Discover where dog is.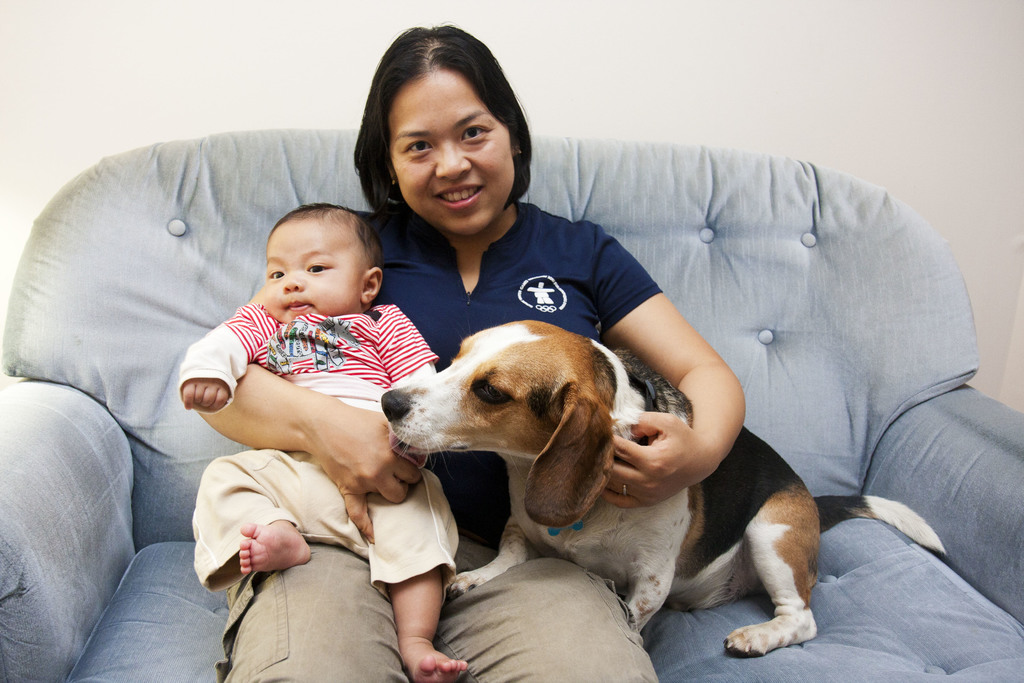
Discovered at bbox=(378, 318, 947, 659).
